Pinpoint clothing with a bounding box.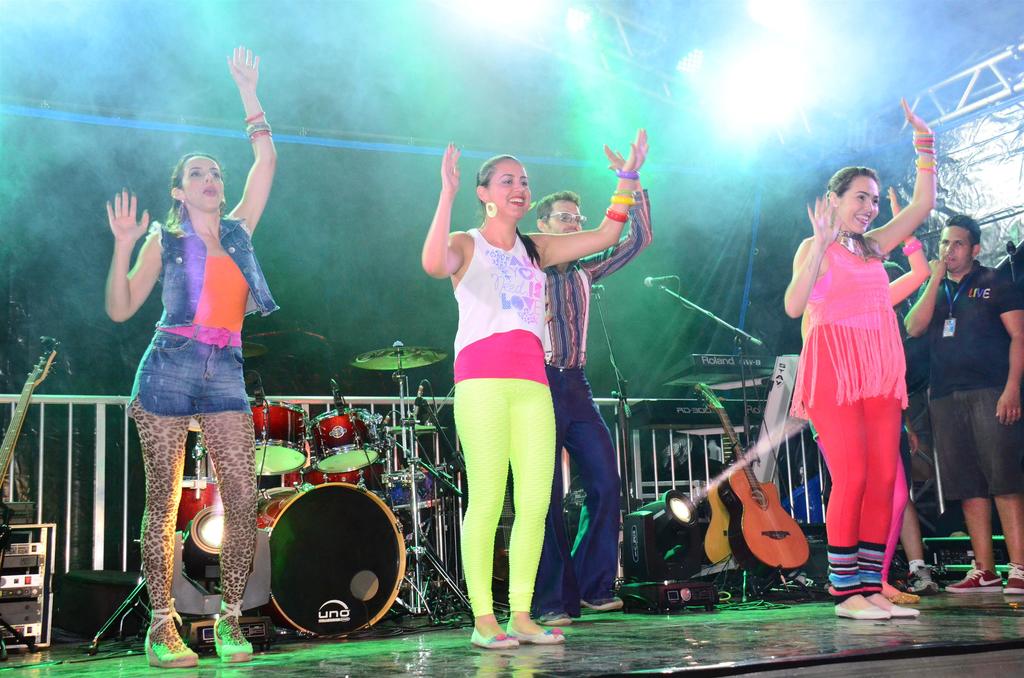
BBox(539, 187, 644, 617).
